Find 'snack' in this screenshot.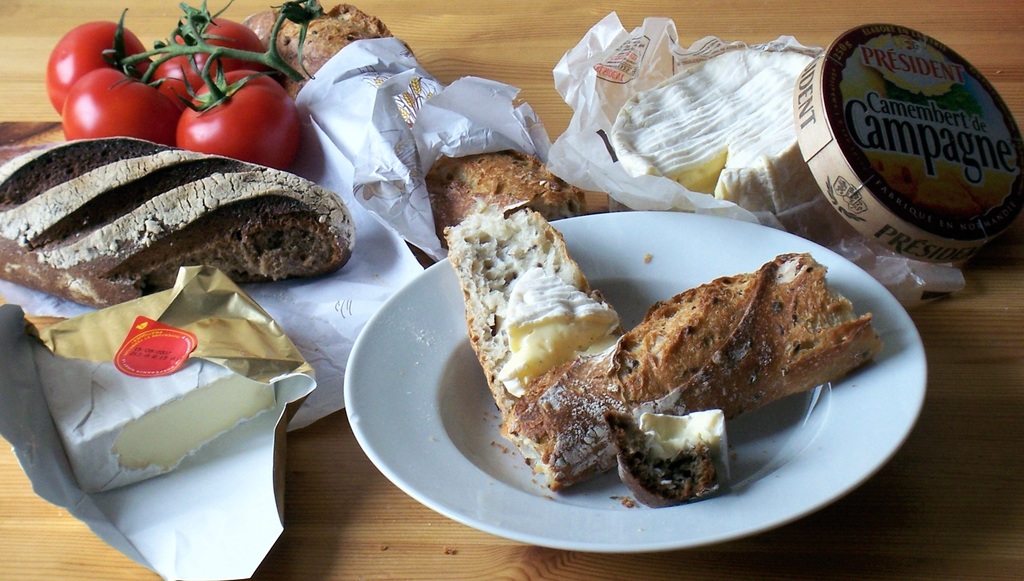
The bounding box for 'snack' is rect(442, 206, 630, 411).
